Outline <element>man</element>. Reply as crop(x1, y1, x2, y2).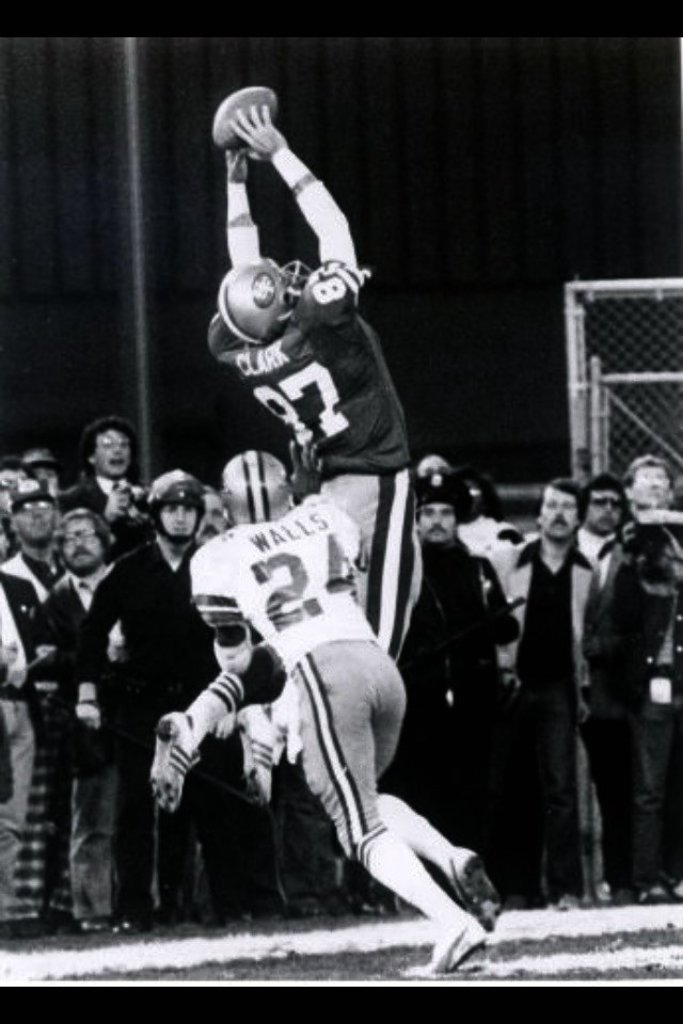
crop(50, 416, 152, 569).
